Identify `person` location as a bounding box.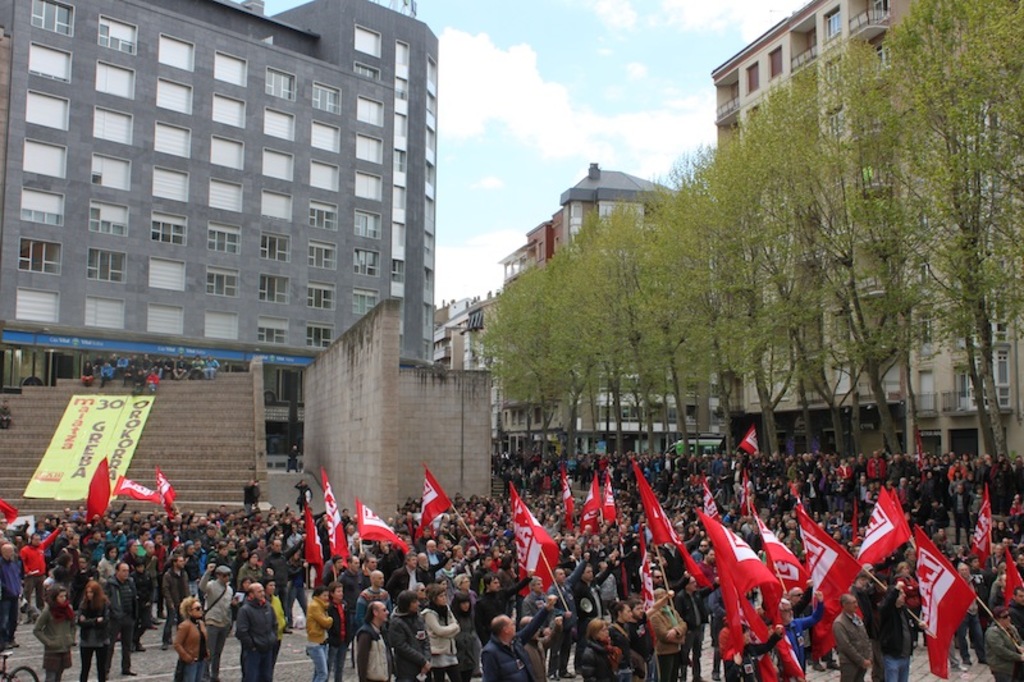
[105,560,142,673].
